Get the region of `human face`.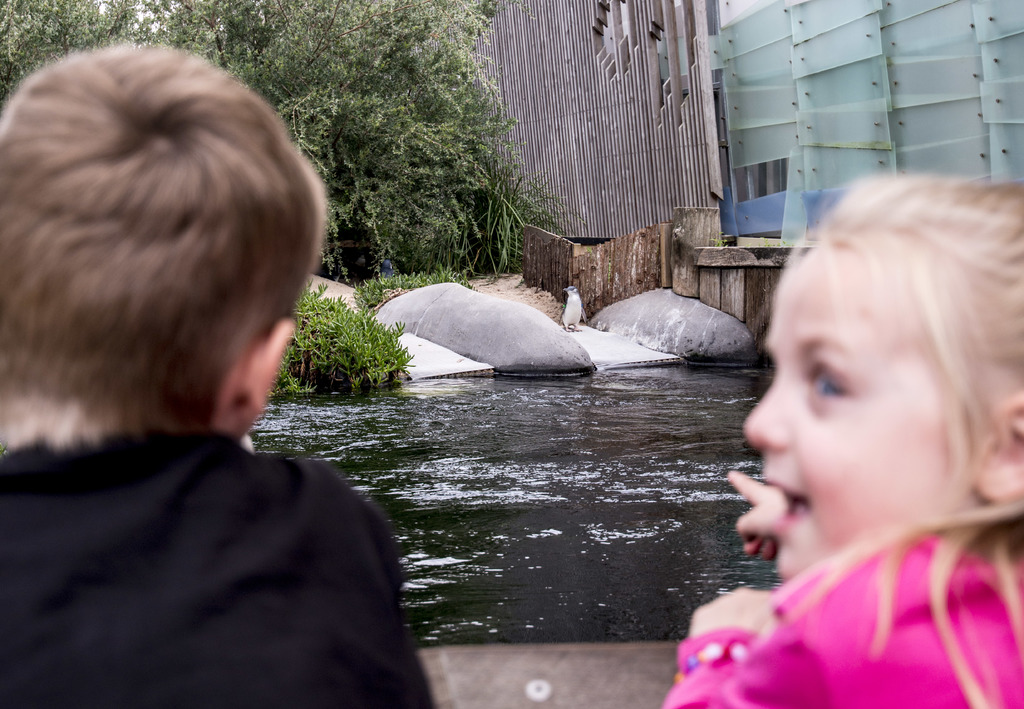
Rect(742, 241, 970, 578).
